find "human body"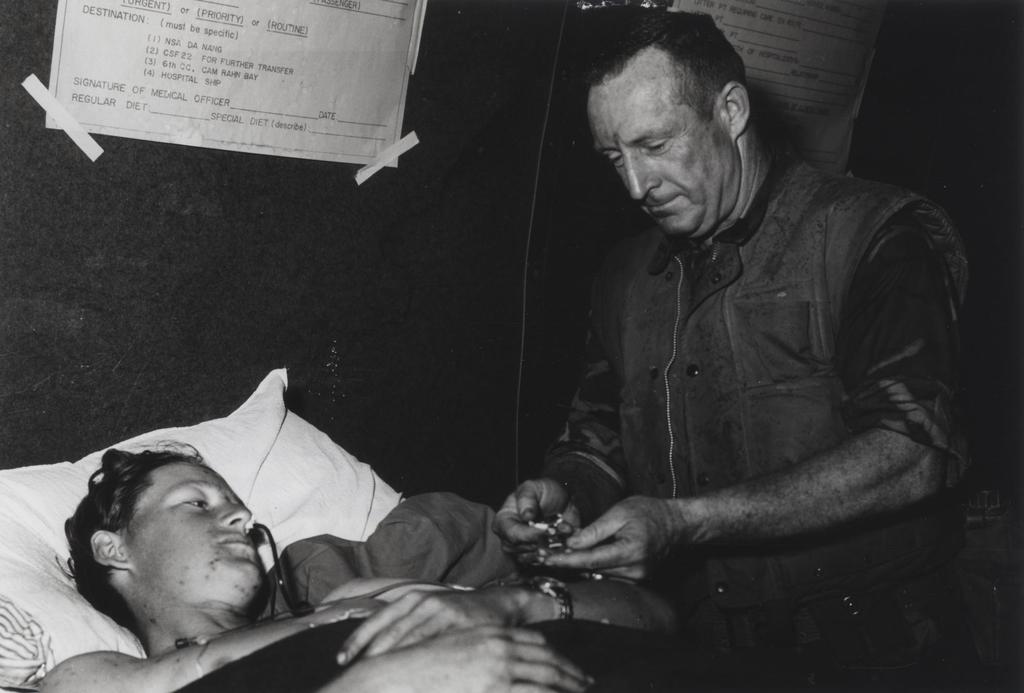
rect(33, 576, 675, 692)
